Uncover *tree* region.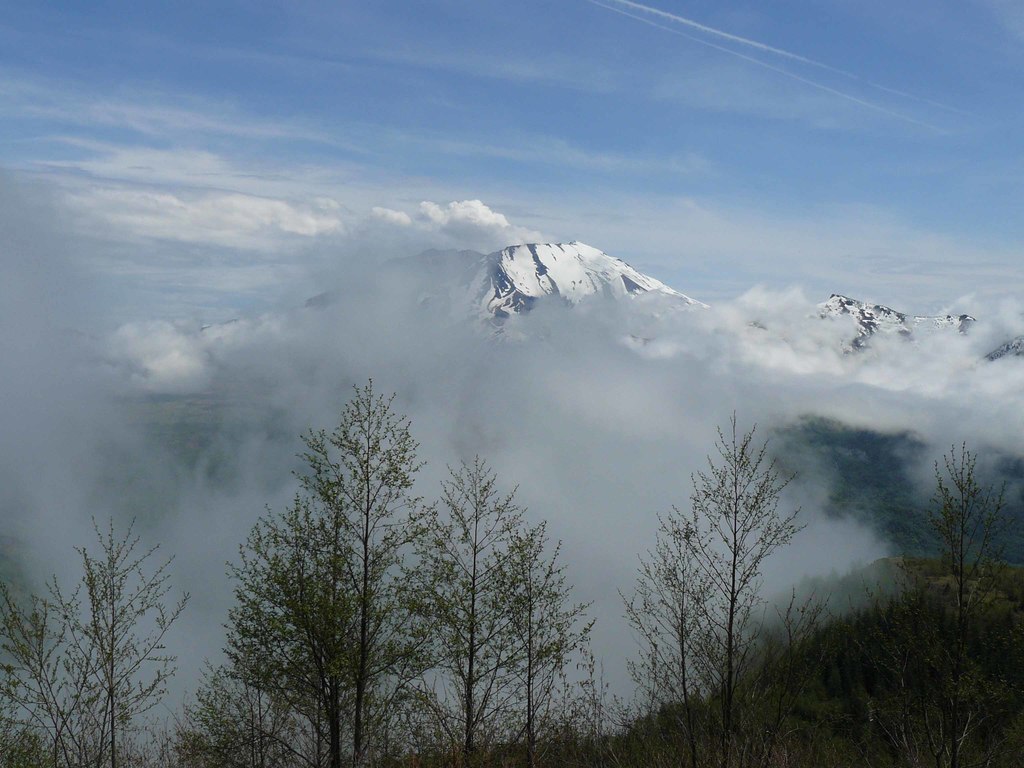
Uncovered: 166/374/435/767.
